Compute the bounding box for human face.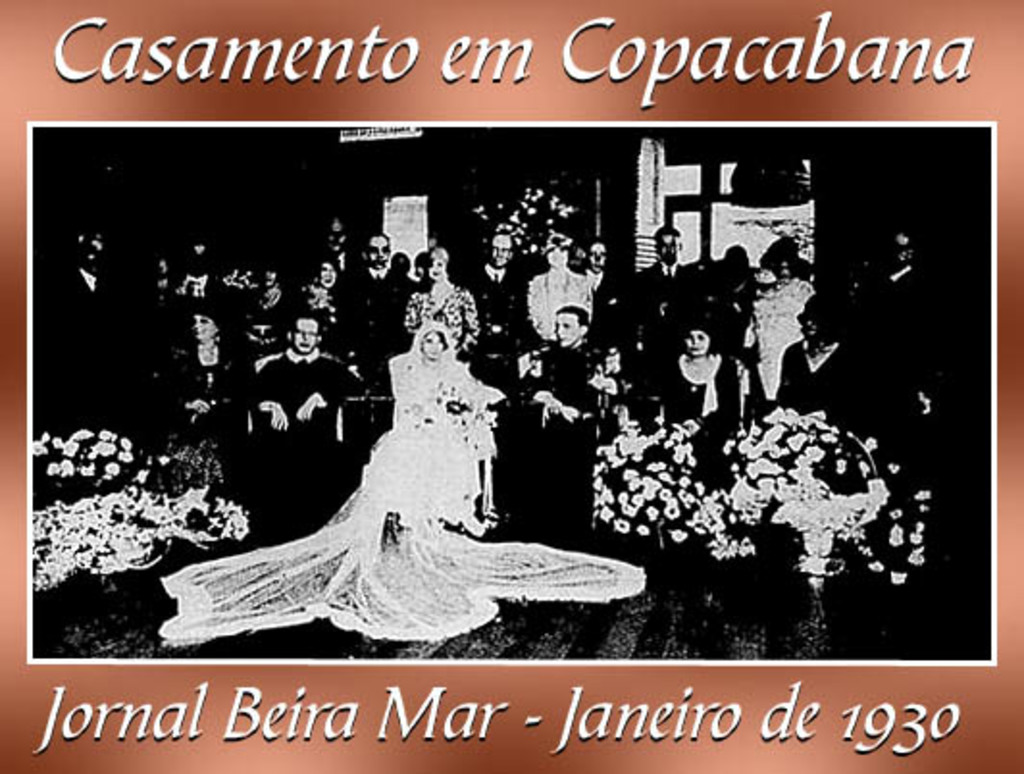
[547, 239, 570, 264].
